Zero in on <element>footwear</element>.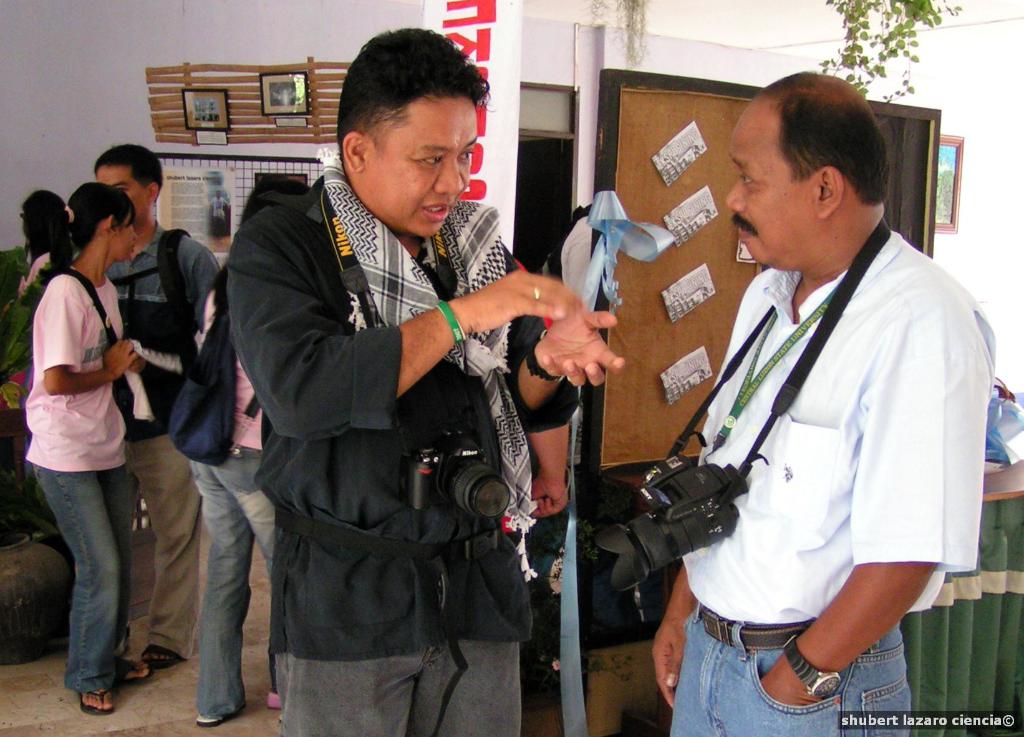
Zeroed in: 77,684,116,714.
